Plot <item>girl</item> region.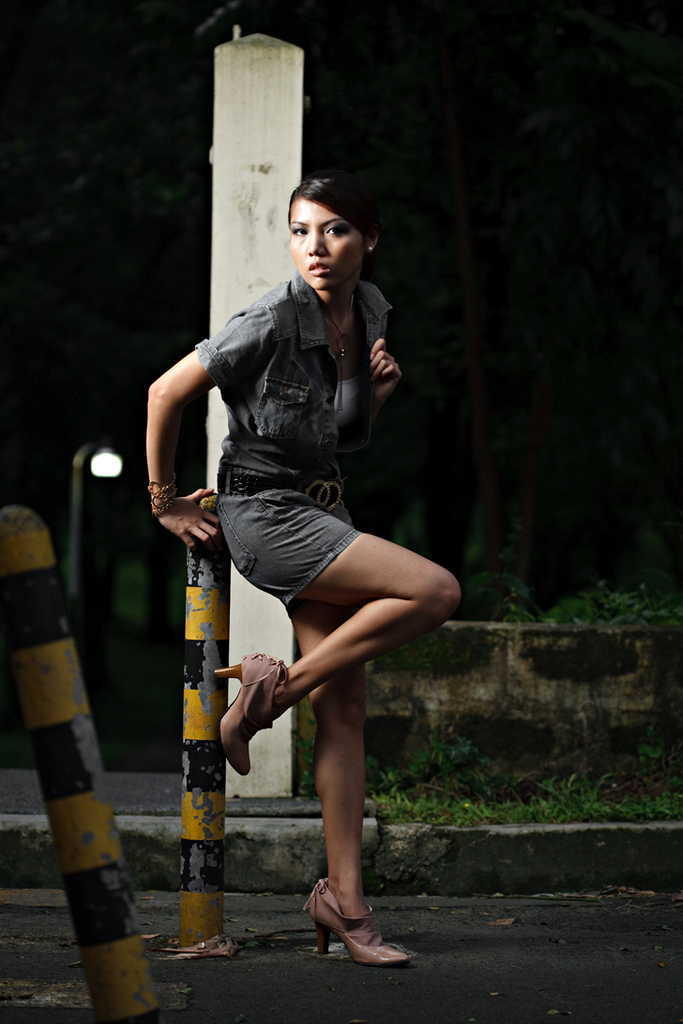
Plotted at bbox=(139, 176, 463, 967).
